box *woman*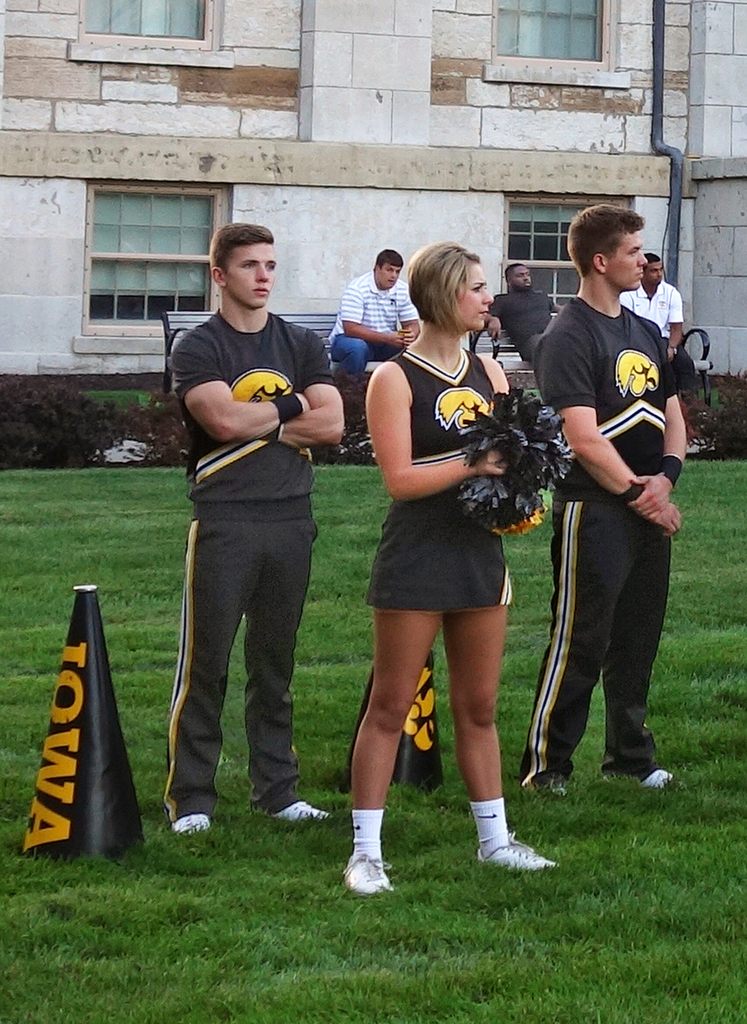
Rect(332, 244, 560, 886)
